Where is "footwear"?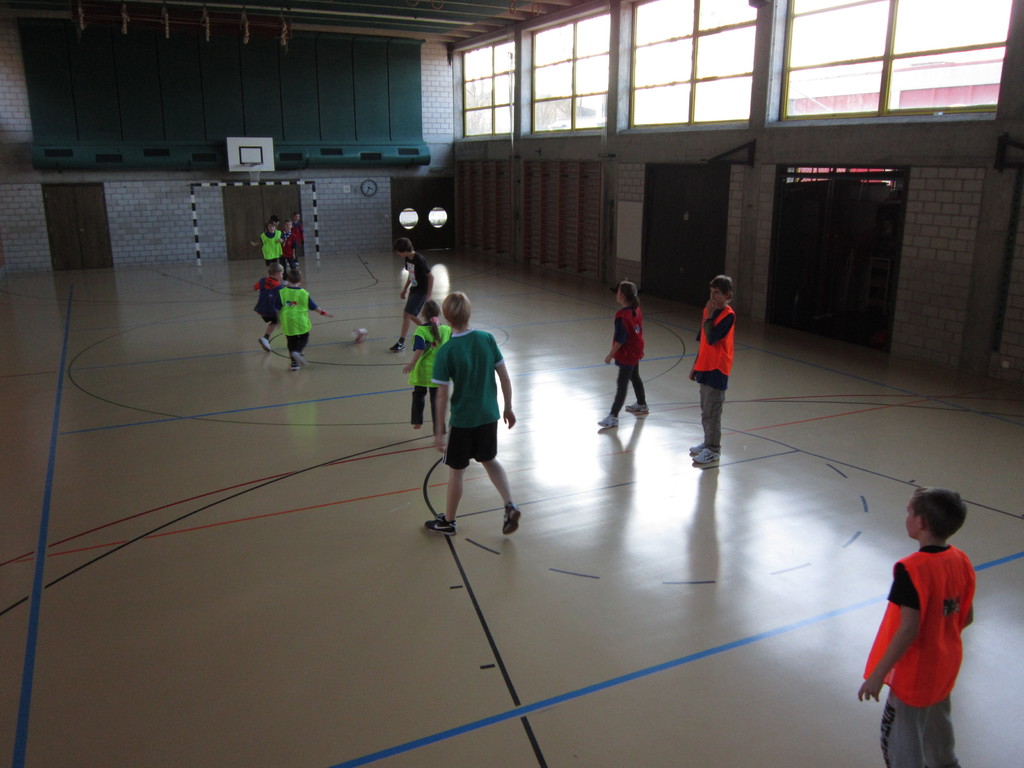
<region>595, 416, 617, 425</region>.
